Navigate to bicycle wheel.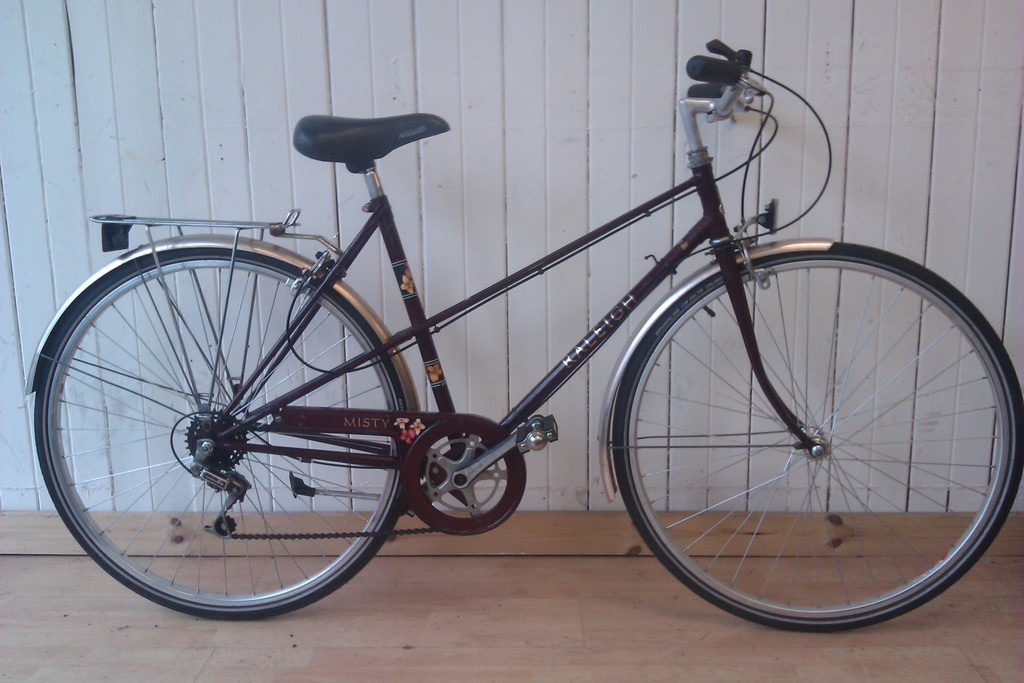
Navigation target: 28 240 410 618.
